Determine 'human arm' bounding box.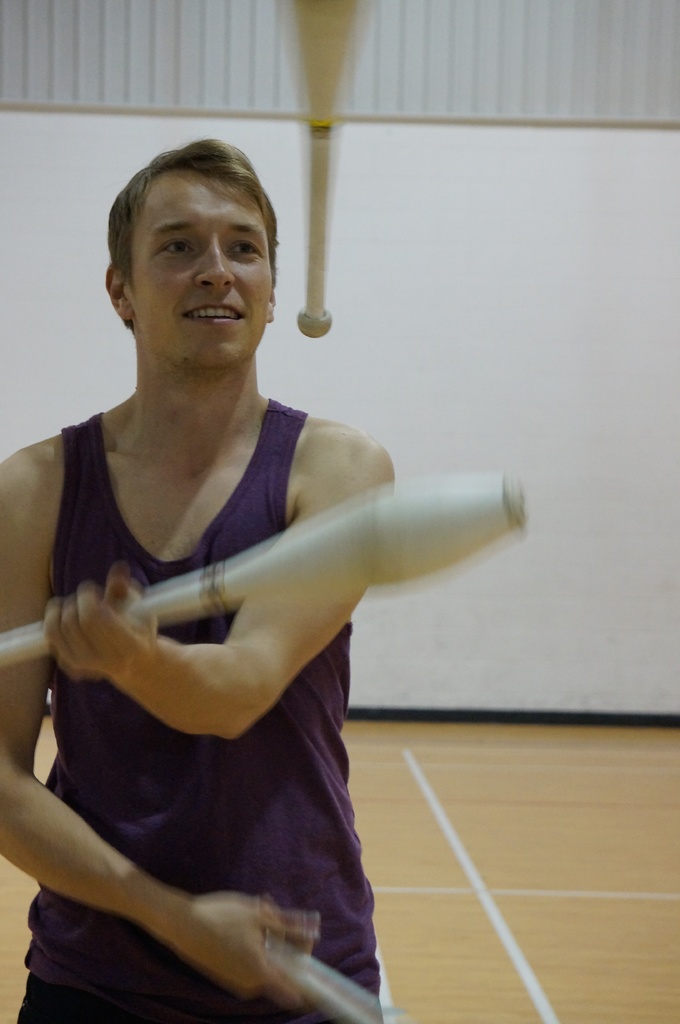
Determined: select_region(51, 428, 402, 729).
